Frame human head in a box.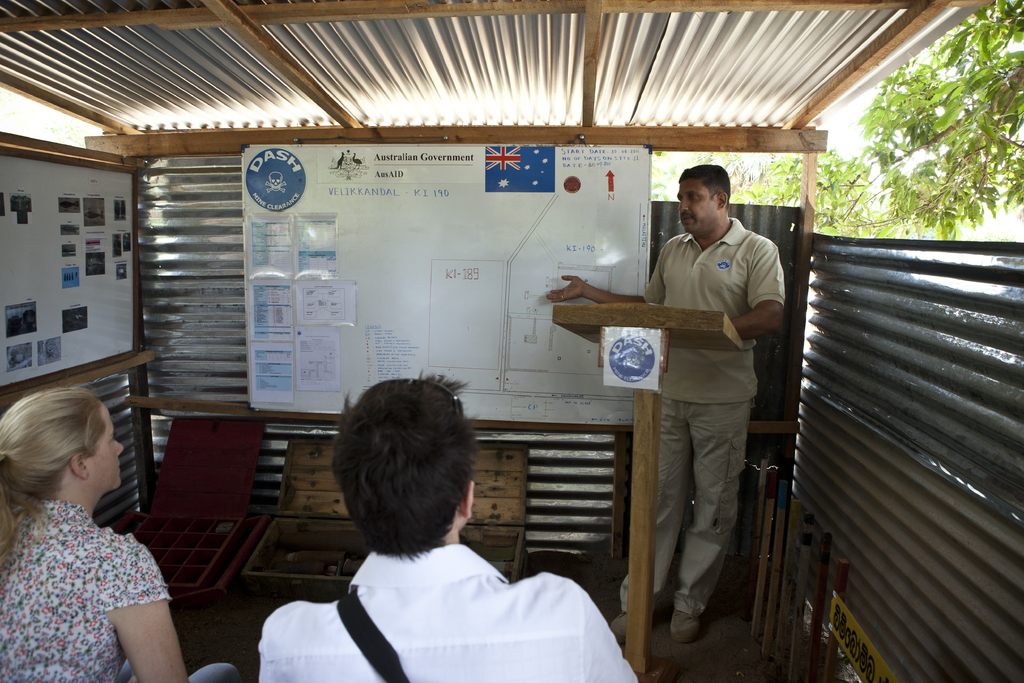
(left=0, top=390, right=125, bottom=498).
